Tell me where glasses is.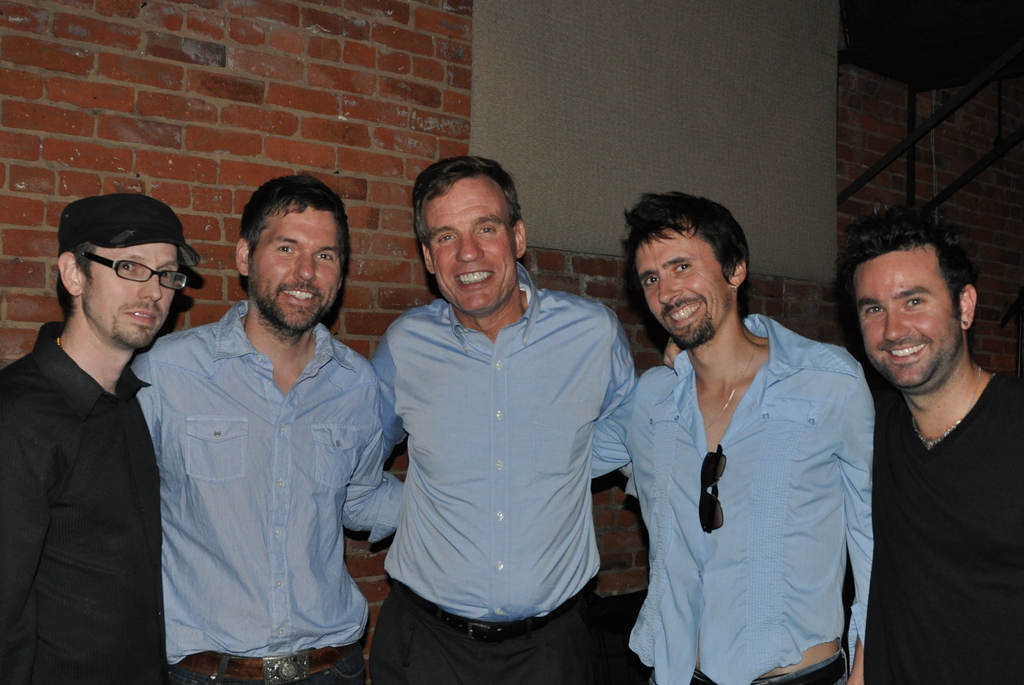
glasses is at <box>60,253,184,297</box>.
